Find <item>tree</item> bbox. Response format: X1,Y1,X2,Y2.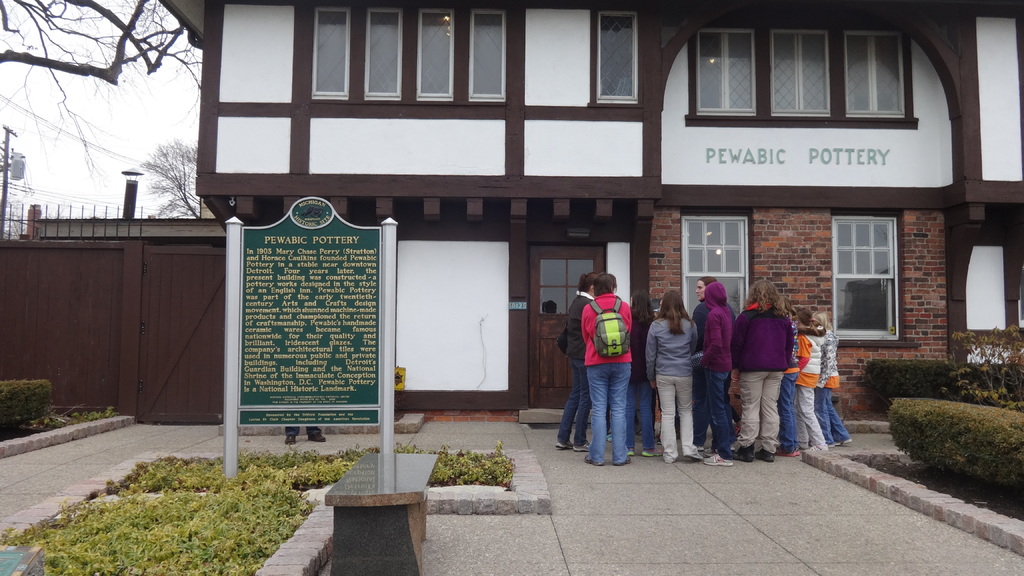
136,139,196,217.
